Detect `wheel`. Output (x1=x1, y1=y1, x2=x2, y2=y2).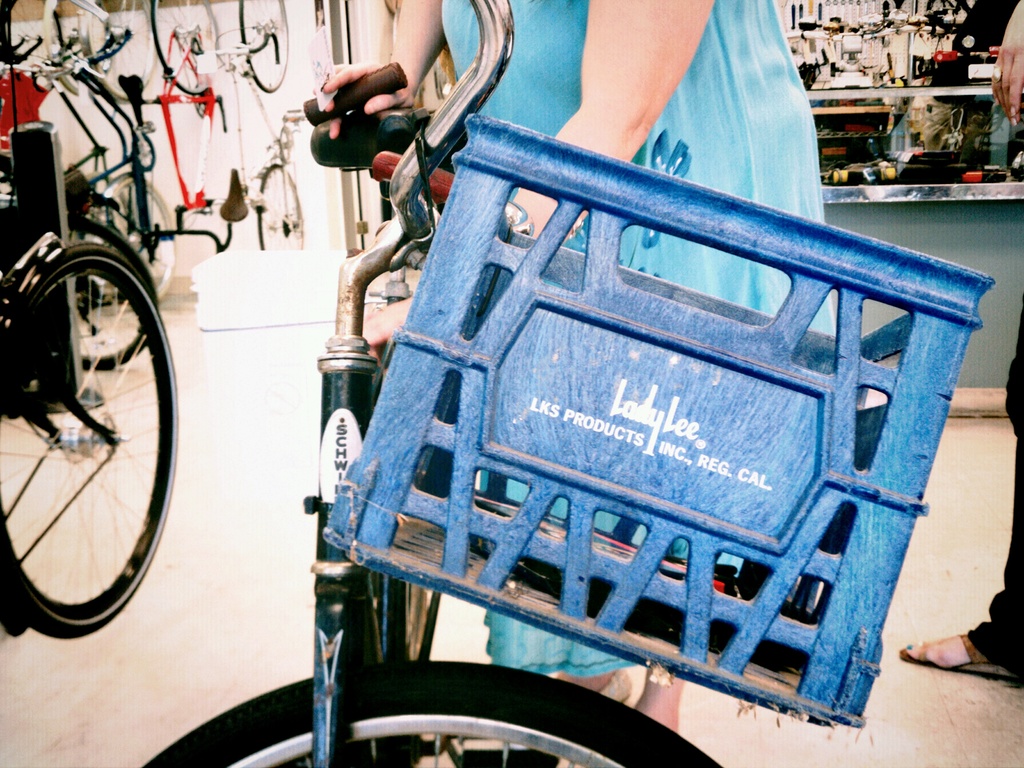
(x1=135, y1=676, x2=719, y2=767).
